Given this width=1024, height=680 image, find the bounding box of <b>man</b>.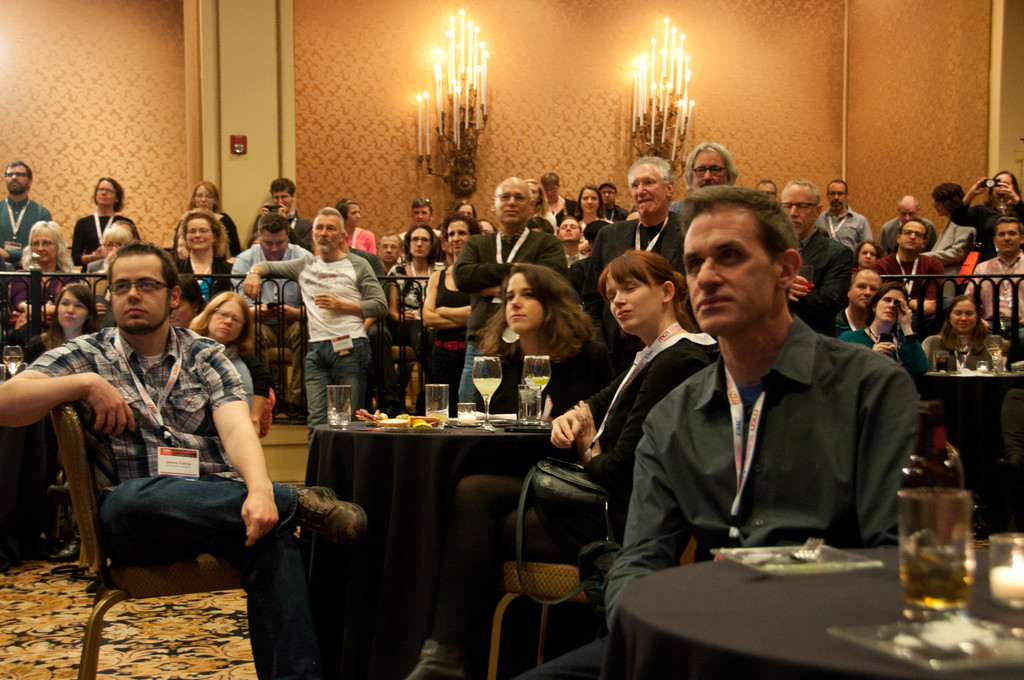
<box>837,266,888,336</box>.
